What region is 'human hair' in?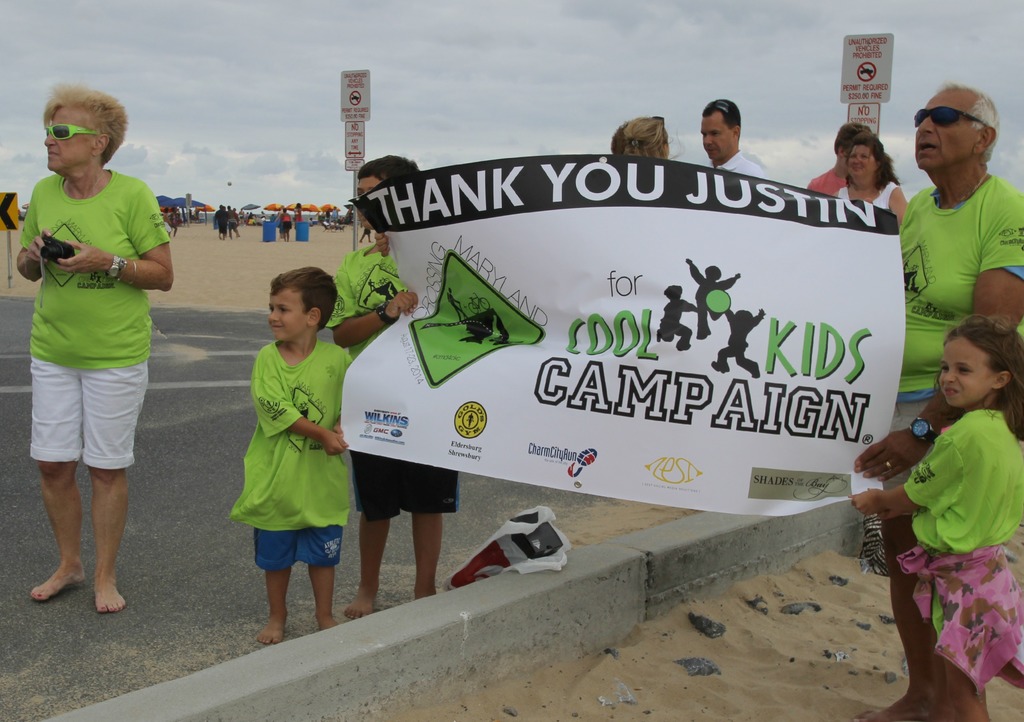
[x1=940, y1=314, x2=1023, y2=438].
